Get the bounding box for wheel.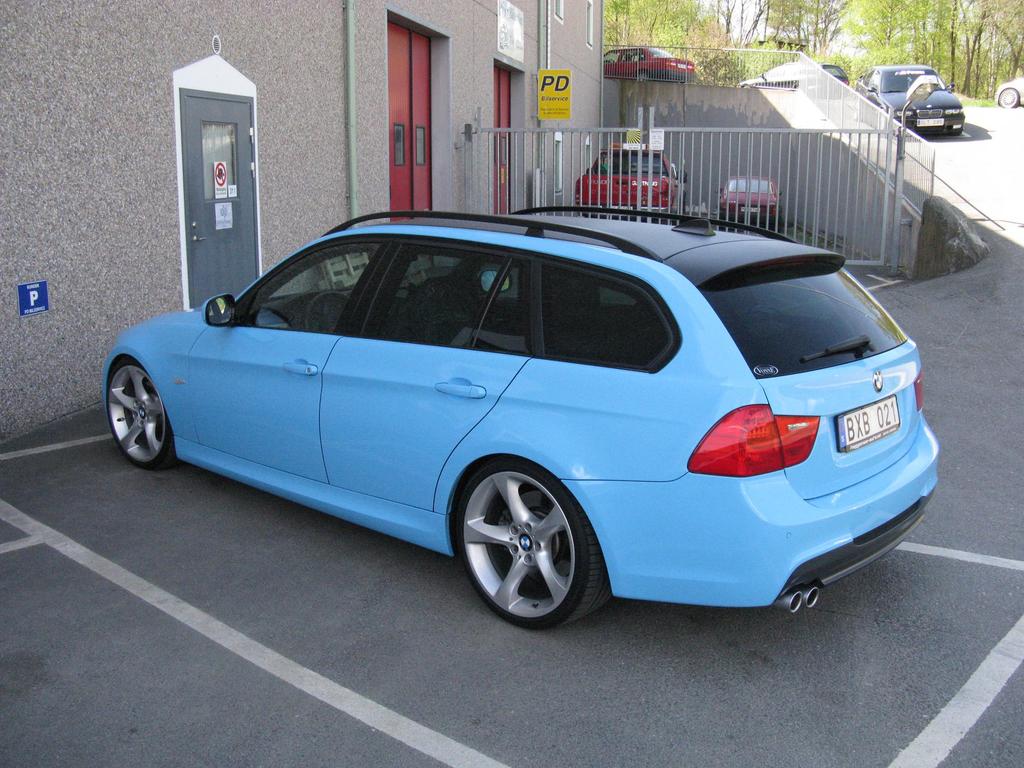
bbox(305, 291, 350, 330).
